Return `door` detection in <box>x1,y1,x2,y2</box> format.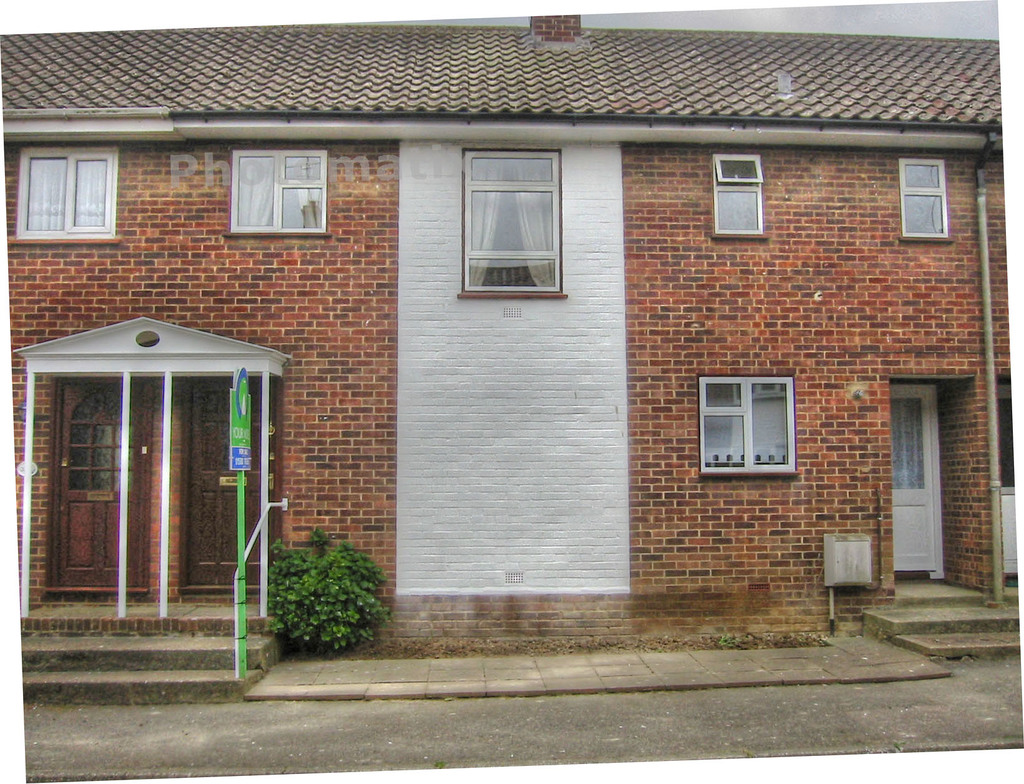
<box>897,388,938,575</box>.
